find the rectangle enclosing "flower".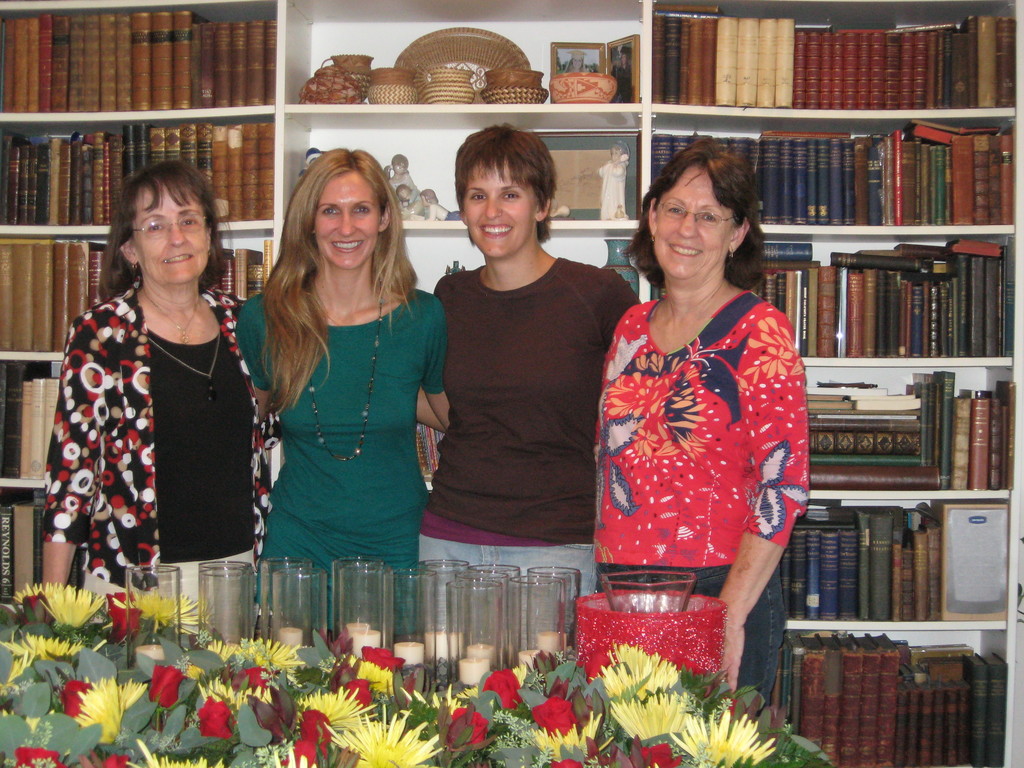
(left=282, top=728, right=313, bottom=767).
